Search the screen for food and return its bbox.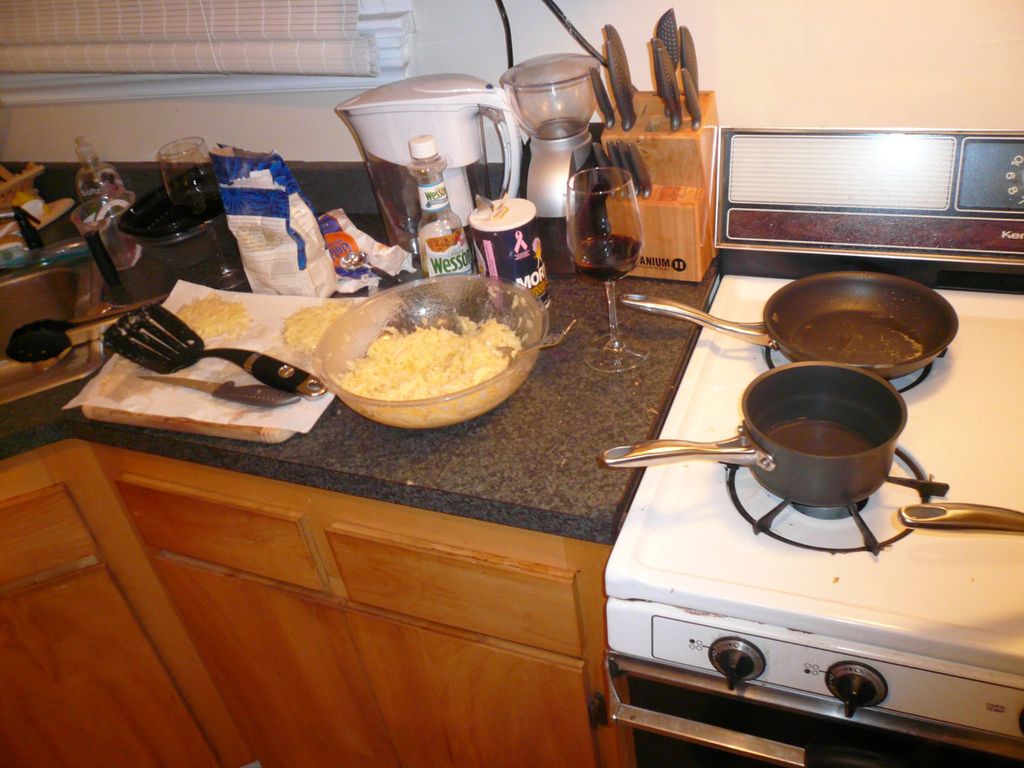
Found: select_region(333, 305, 522, 429).
